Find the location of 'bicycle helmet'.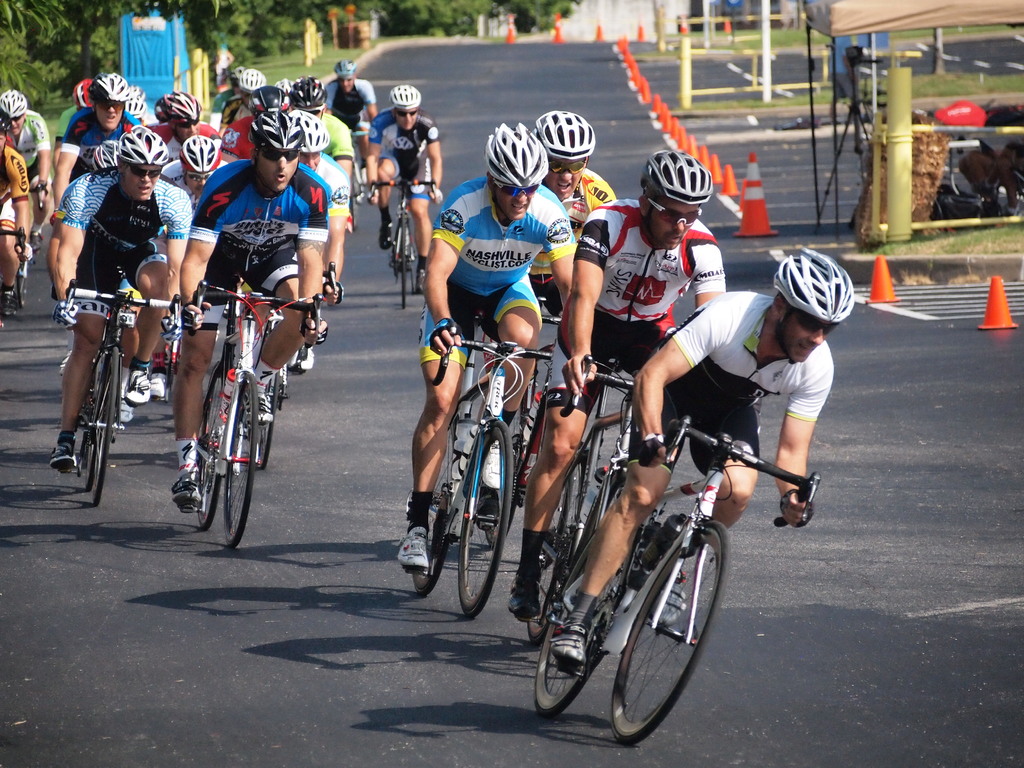
Location: BBox(117, 124, 172, 167).
